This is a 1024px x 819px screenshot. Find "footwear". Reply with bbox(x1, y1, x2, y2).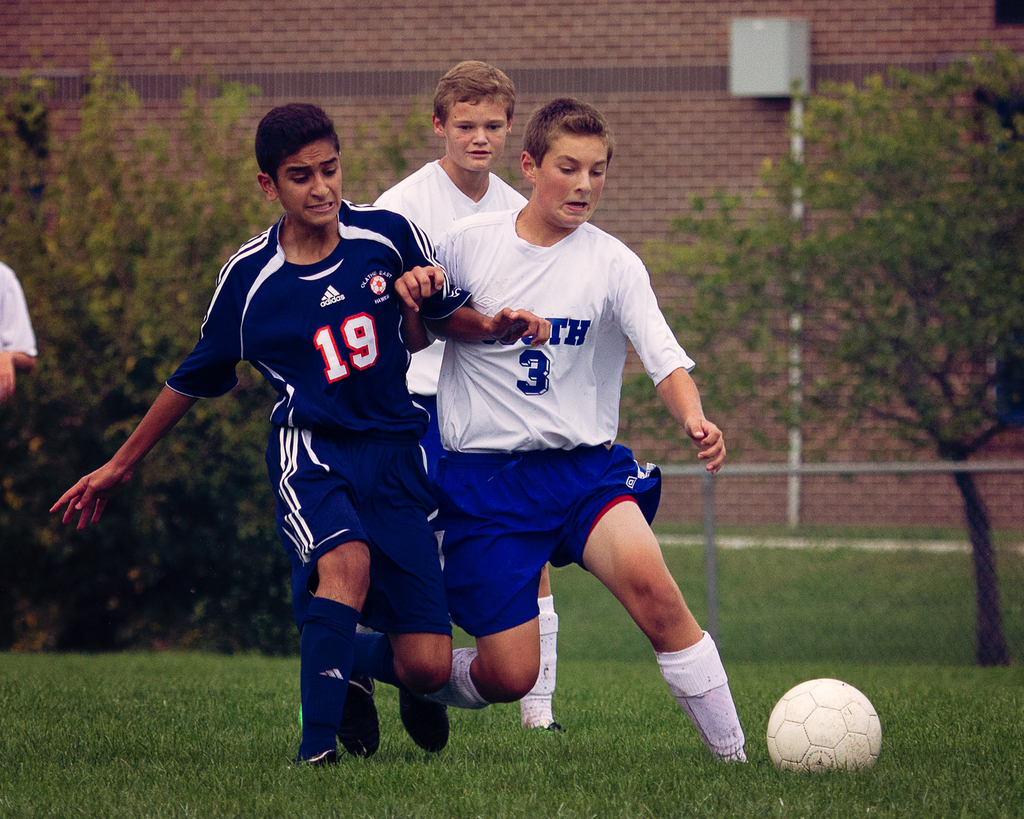
bbox(384, 674, 439, 753).
